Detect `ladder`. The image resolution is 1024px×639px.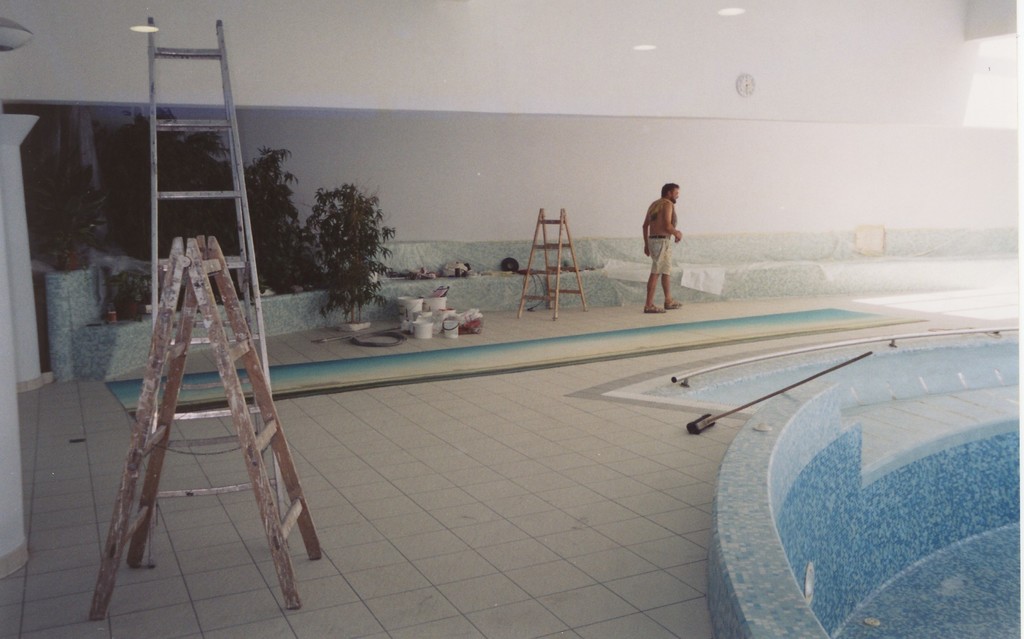
detection(147, 15, 287, 570).
